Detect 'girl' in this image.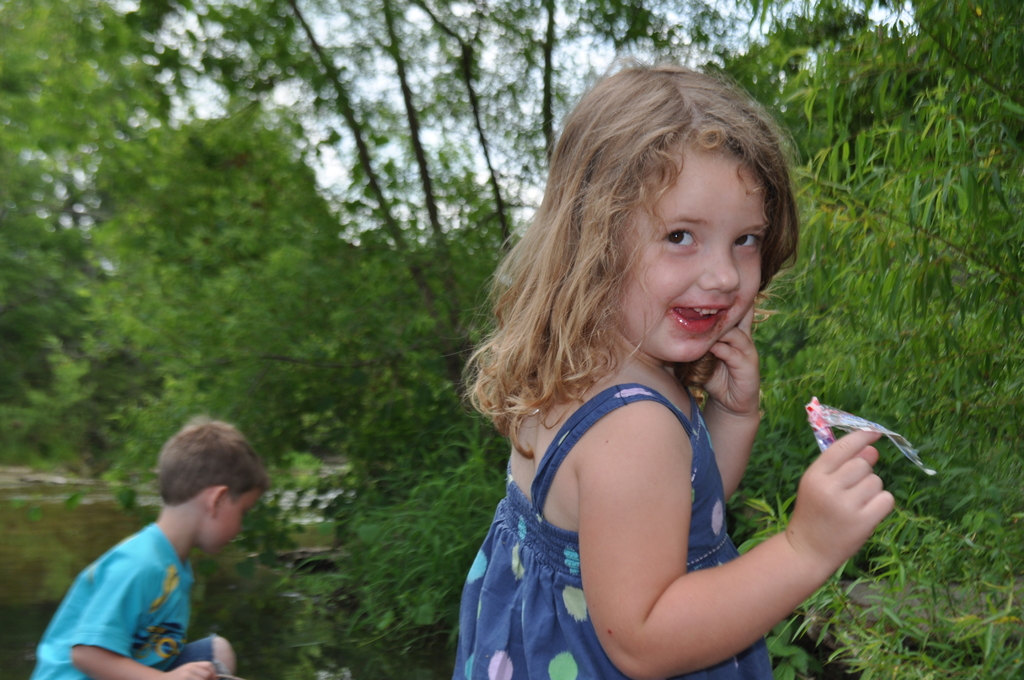
Detection: [447,58,893,679].
